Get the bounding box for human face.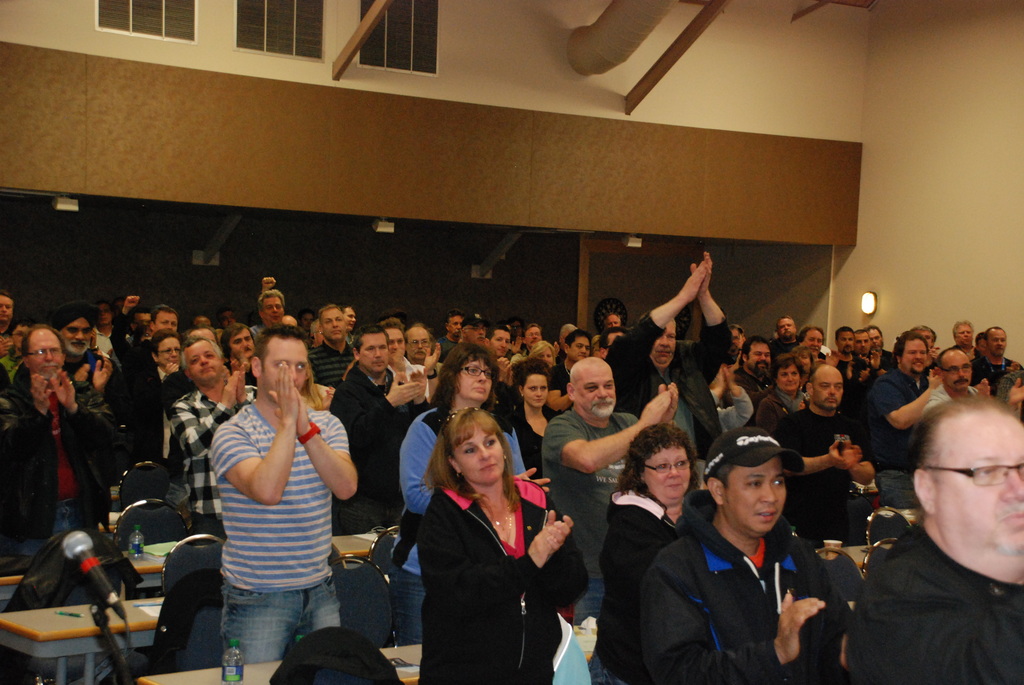
(x1=840, y1=329, x2=854, y2=356).
